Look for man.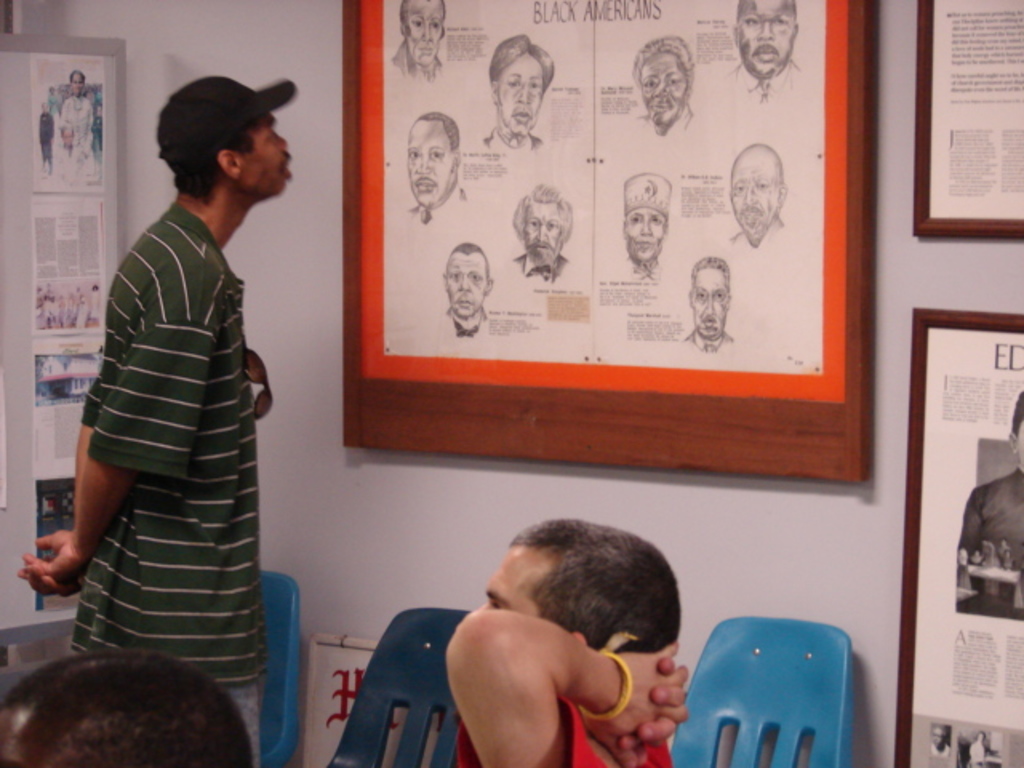
Found: region(725, 142, 790, 248).
